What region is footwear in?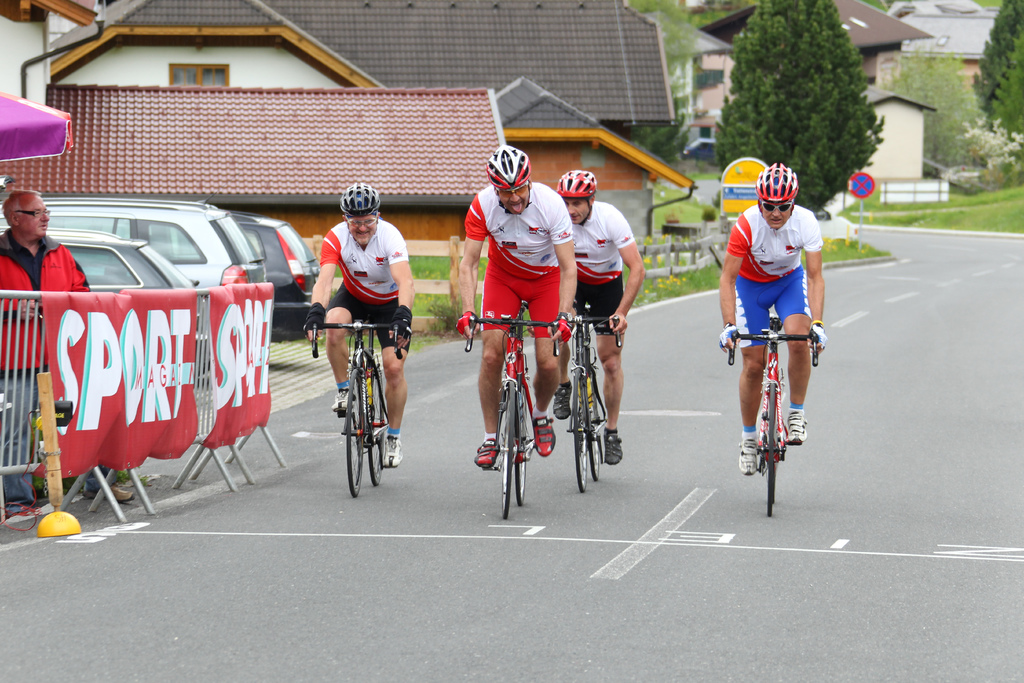
(82, 483, 137, 504).
